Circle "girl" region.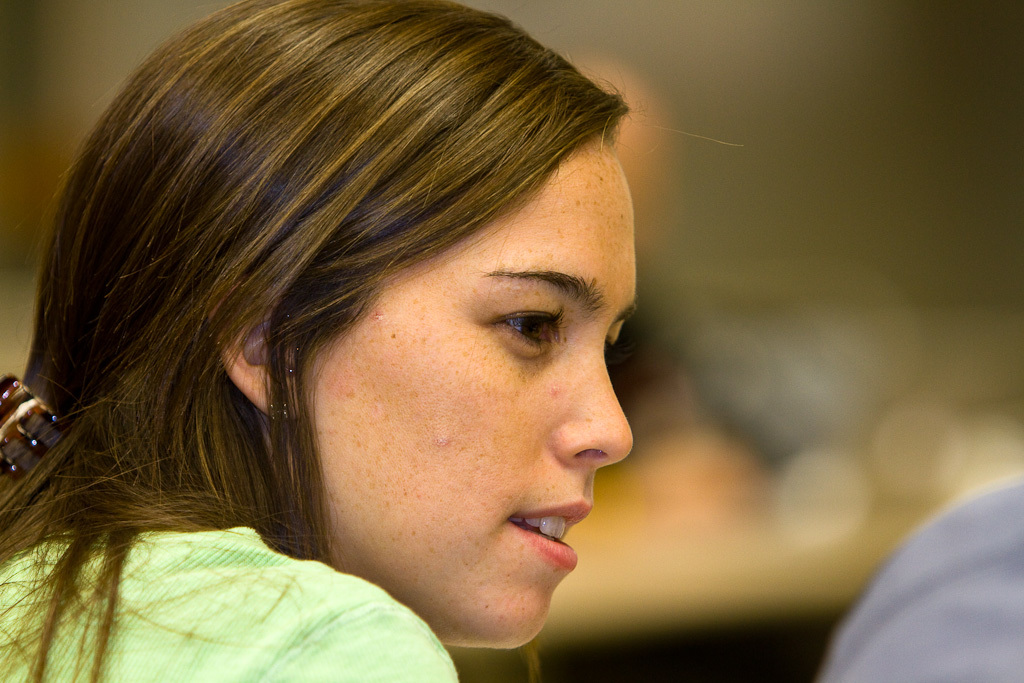
Region: 0:0:746:682.
